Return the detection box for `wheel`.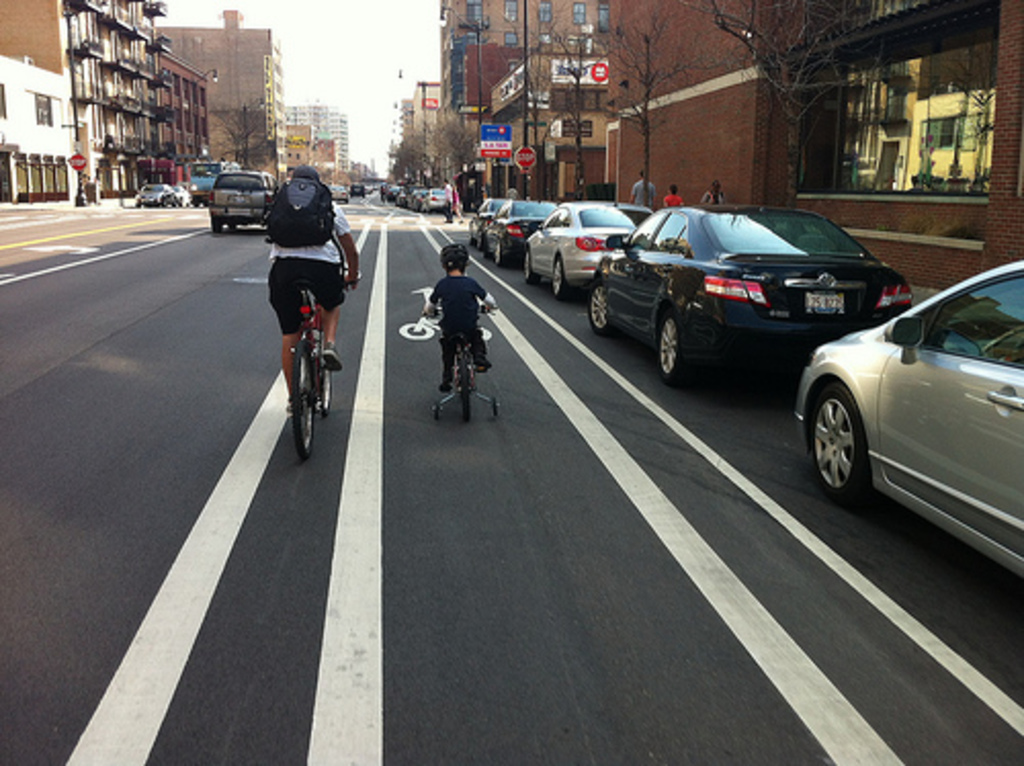
x1=522 y1=250 x2=537 y2=283.
